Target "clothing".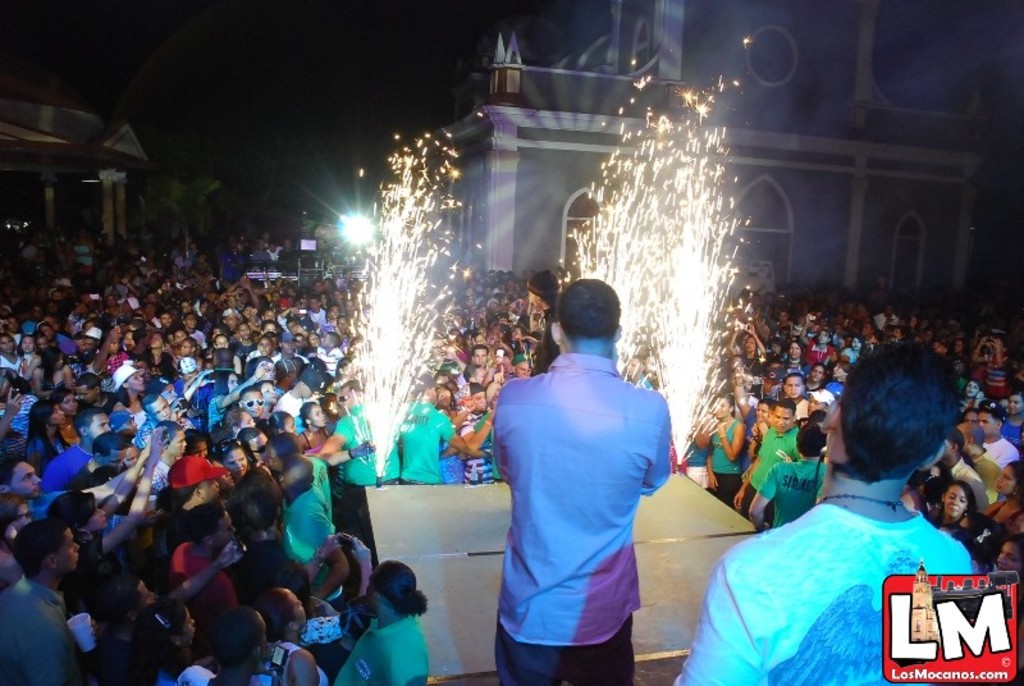
Target region: (left=280, top=484, right=337, bottom=581).
